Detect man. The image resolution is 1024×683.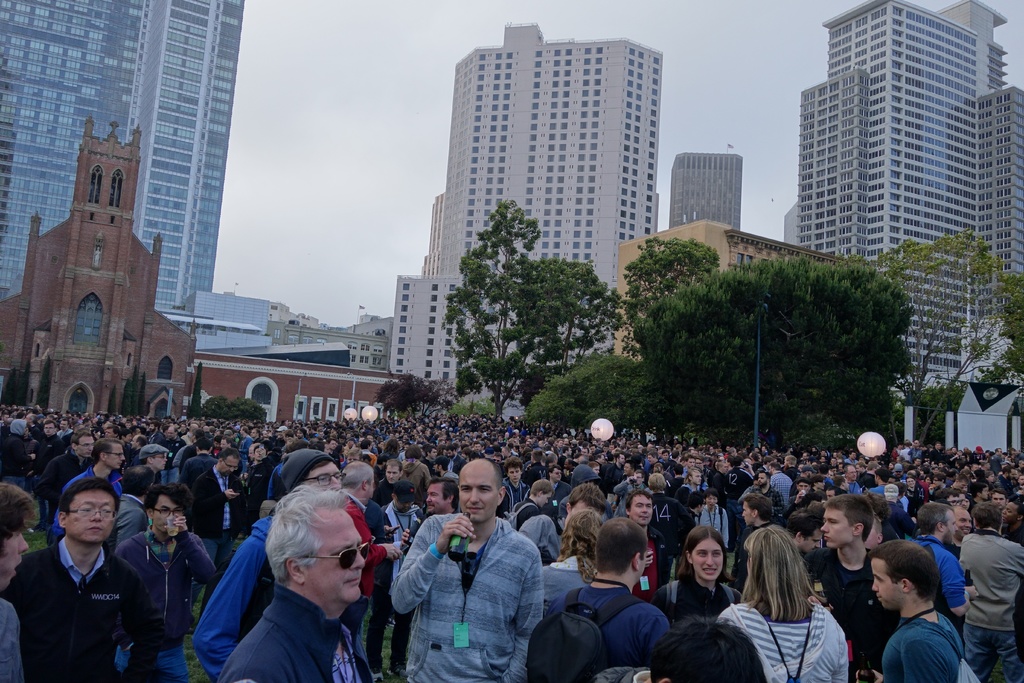
432,464,459,480.
